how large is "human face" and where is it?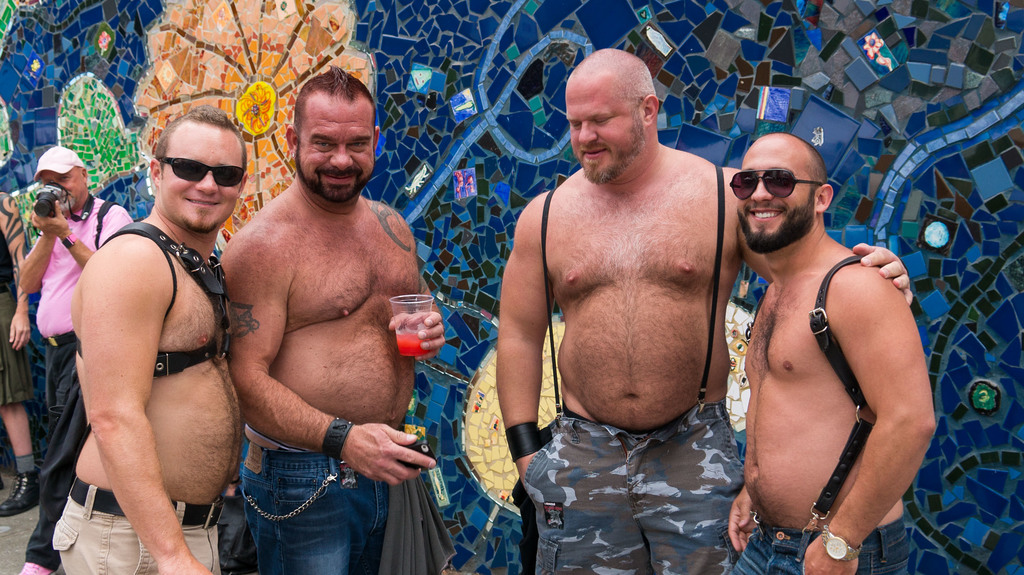
Bounding box: 737 139 817 251.
